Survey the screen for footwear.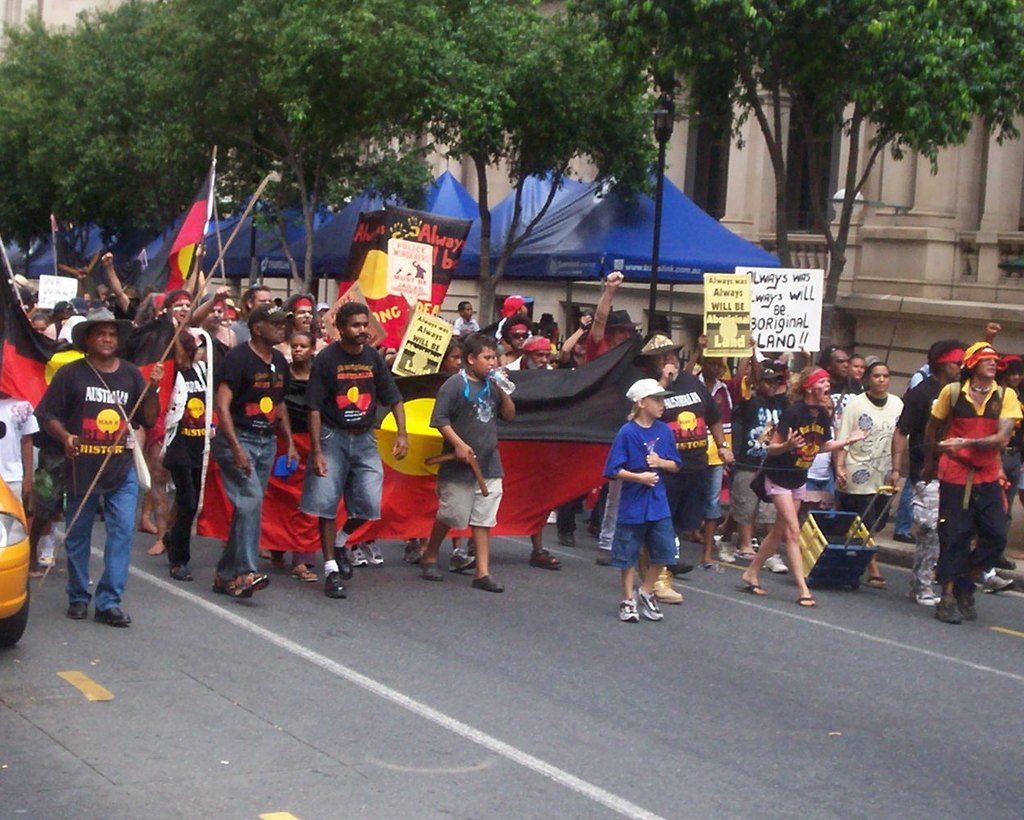
Survey found: bbox(633, 587, 664, 622).
